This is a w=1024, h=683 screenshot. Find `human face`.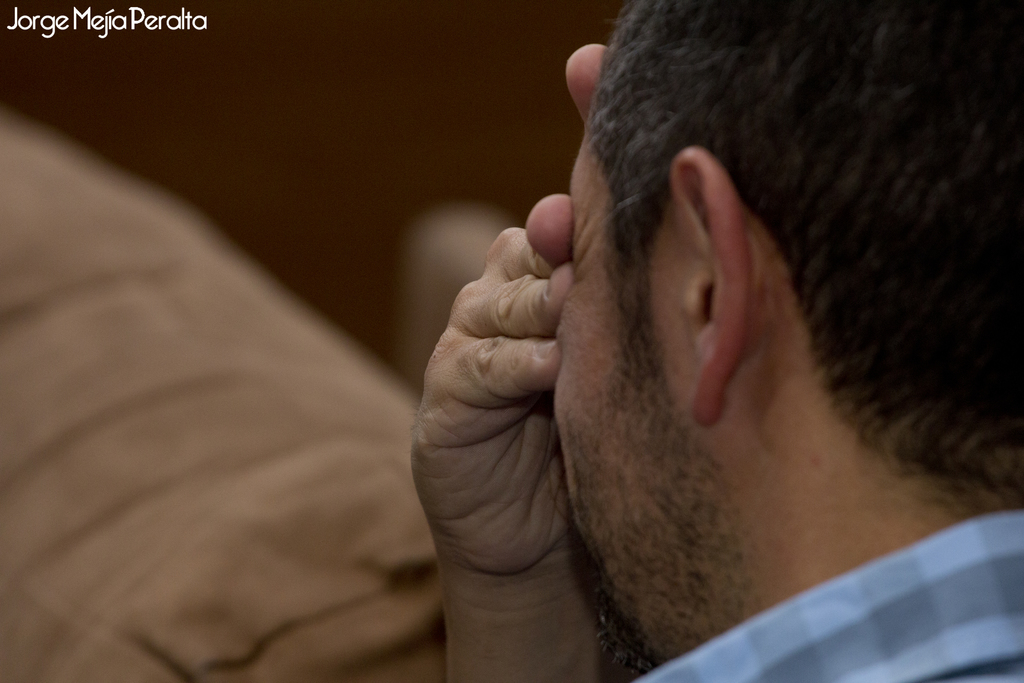
Bounding box: (552, 134, 691, 670).
